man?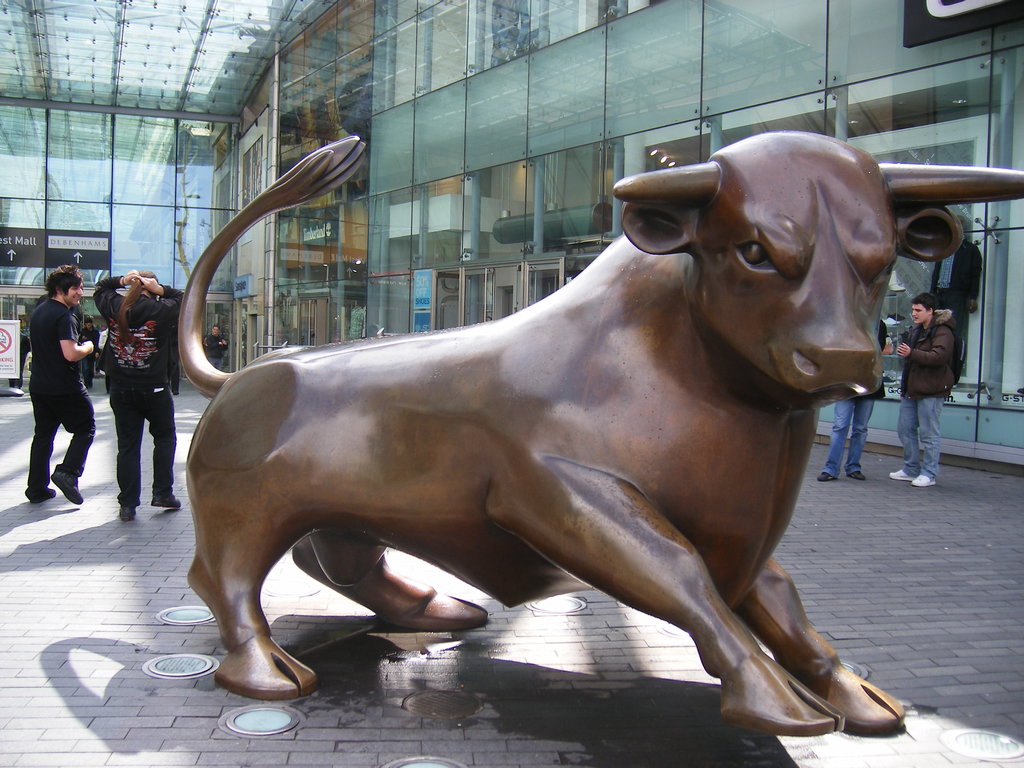
205, 325, 227, 371
